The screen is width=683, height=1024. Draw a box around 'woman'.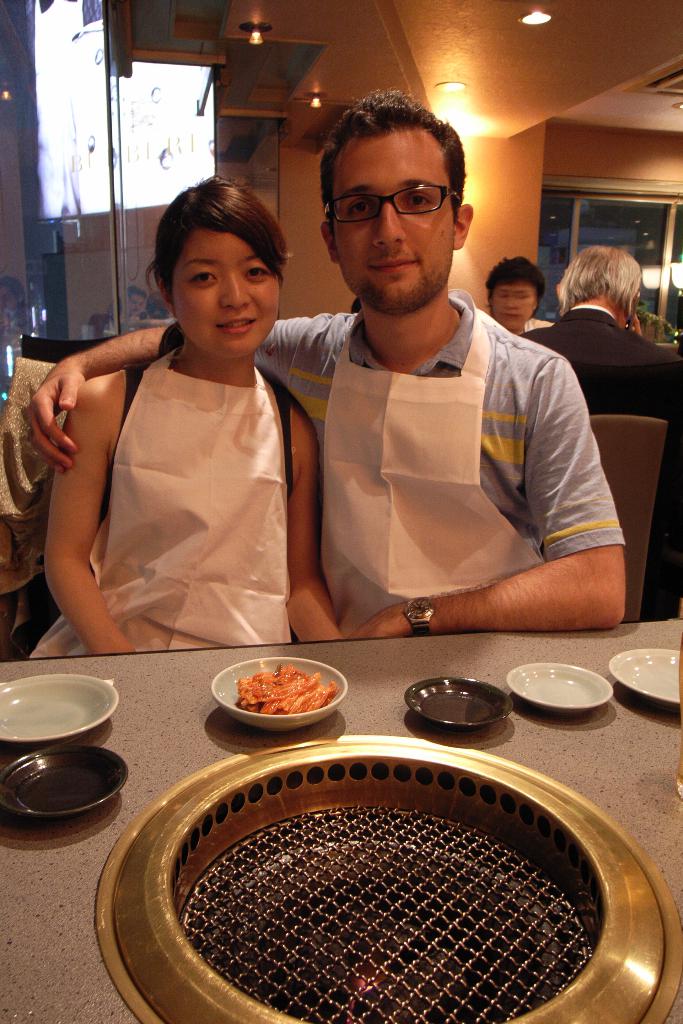
Rect(31, 178, 349, 662).
